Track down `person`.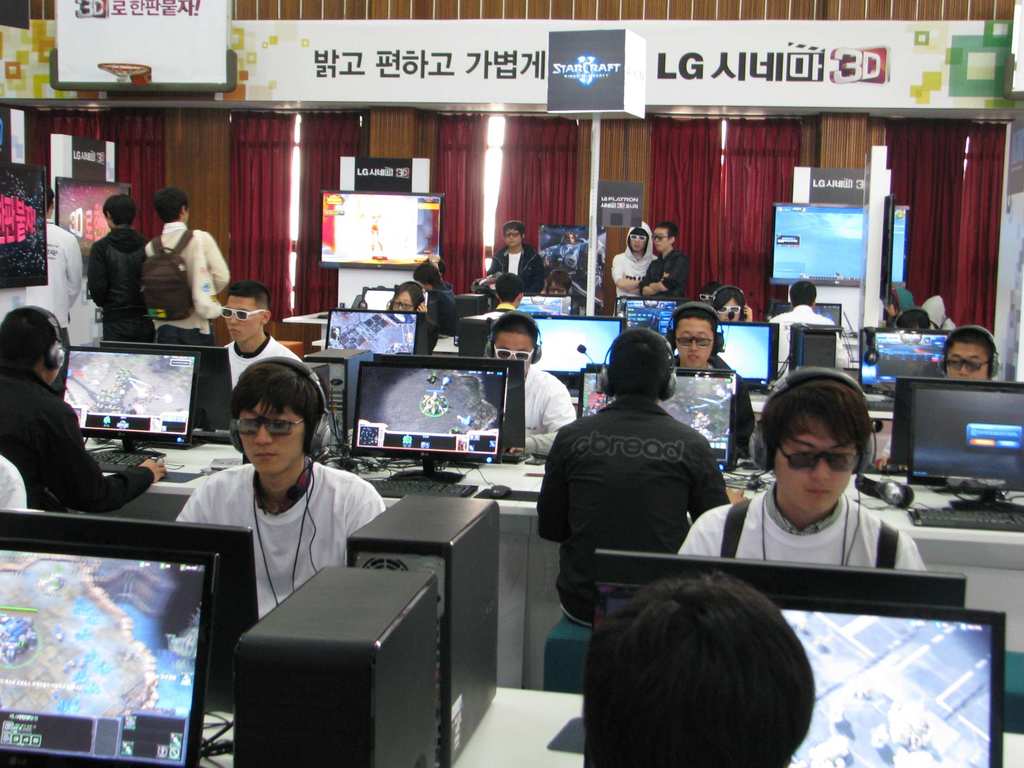
Tracked to (938, 323, 1002, 383).
